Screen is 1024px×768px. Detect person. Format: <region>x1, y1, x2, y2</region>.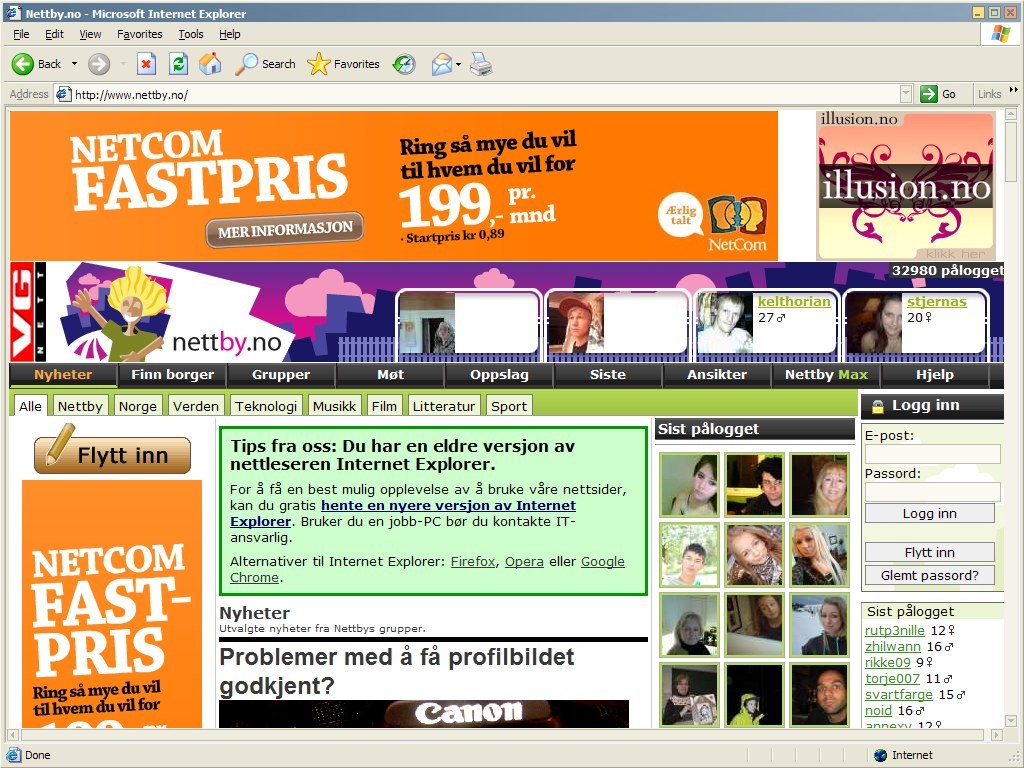
<region>699, 291, 755, 354</region>.
